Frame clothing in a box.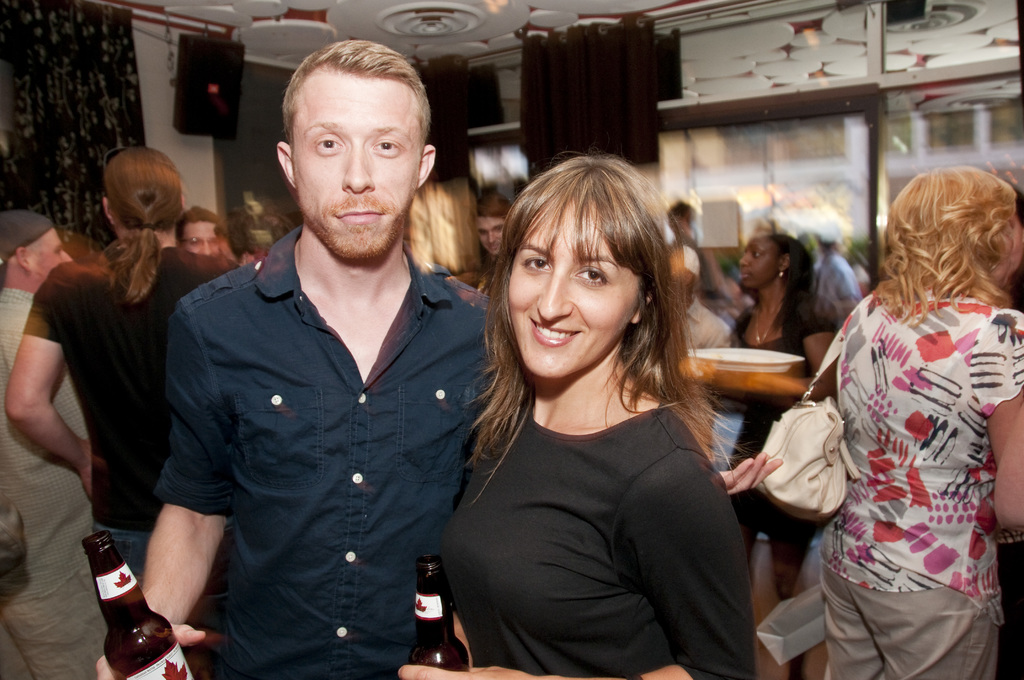
(left=156, top=239, right=509, bottom=679).
